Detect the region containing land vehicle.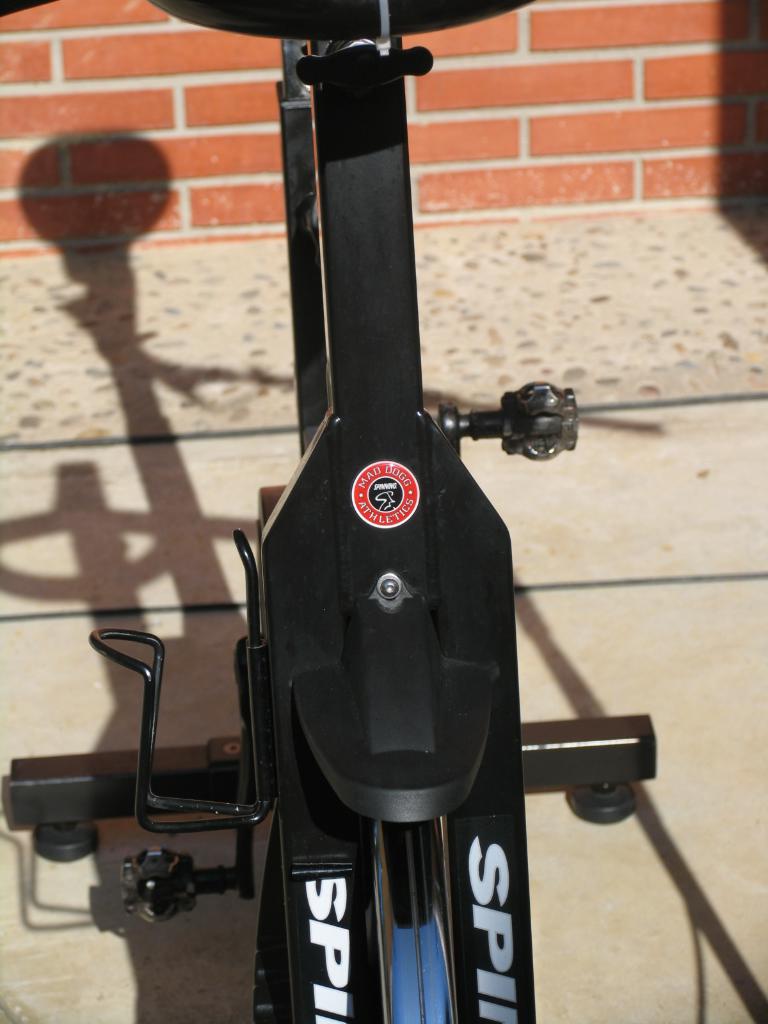
[108, 38, 694, 1014].
